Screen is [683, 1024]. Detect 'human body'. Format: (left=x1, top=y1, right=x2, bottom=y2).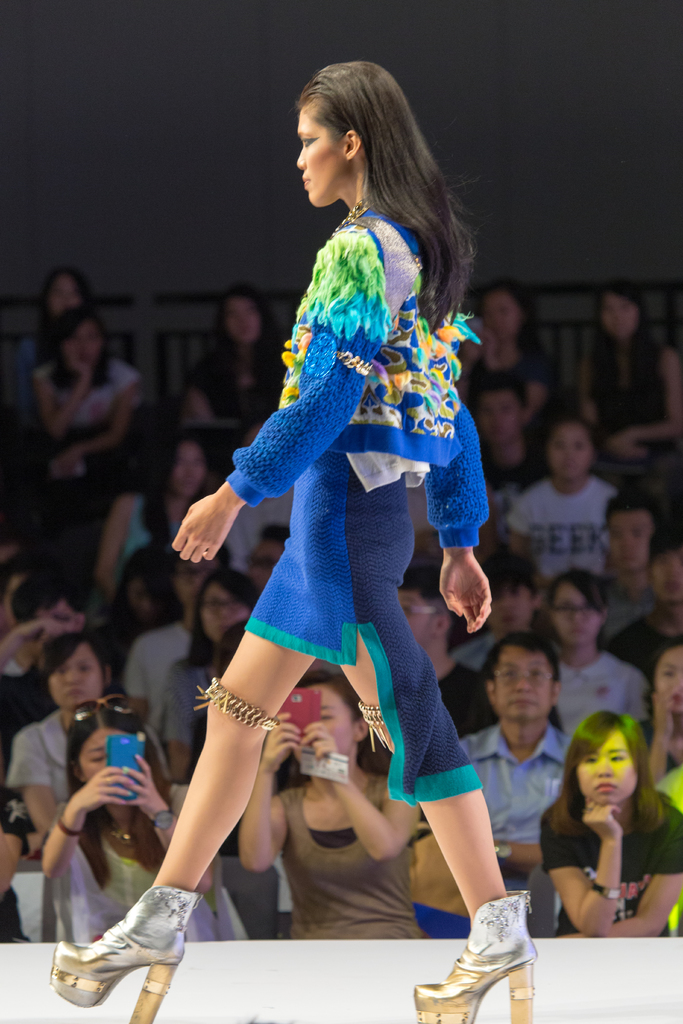
(left=26, top=679, right=236, bottom=950).
